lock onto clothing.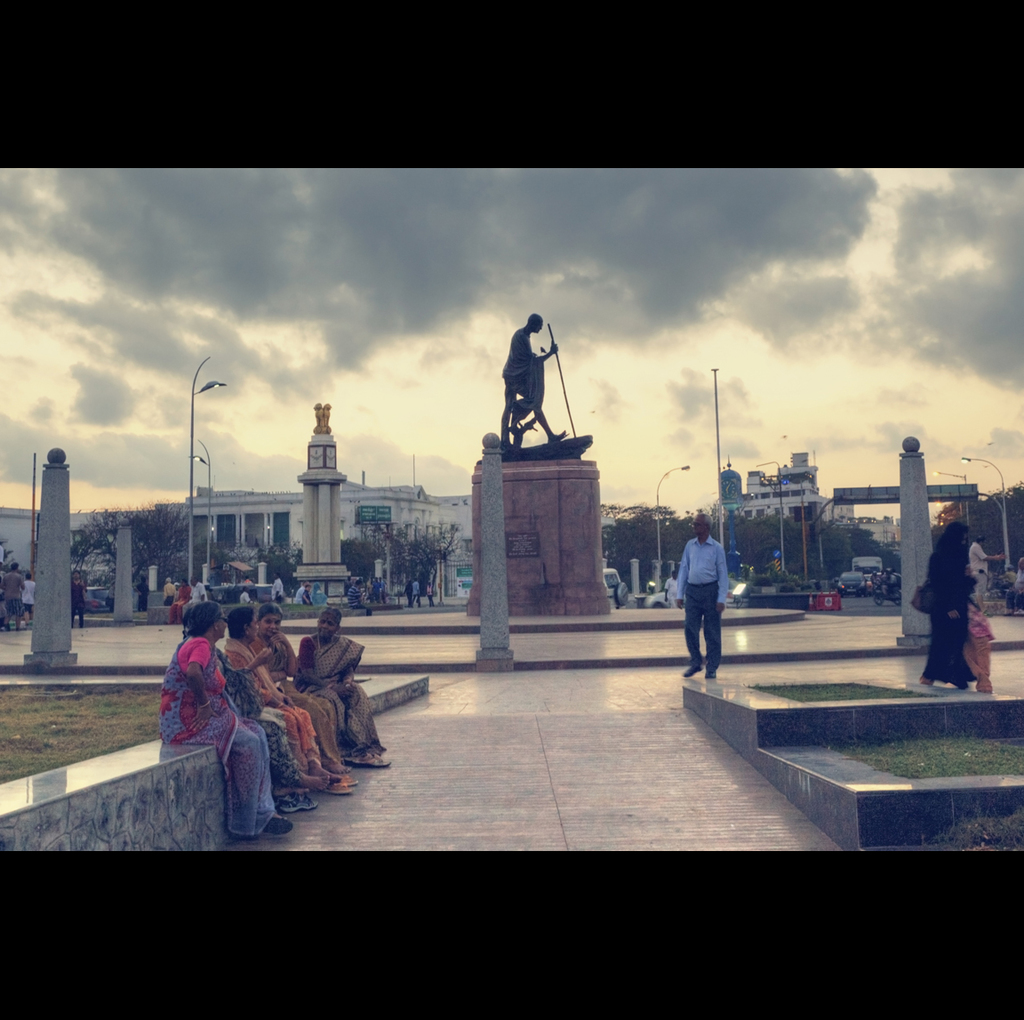
Locked: [156, 637, 282, 839].
